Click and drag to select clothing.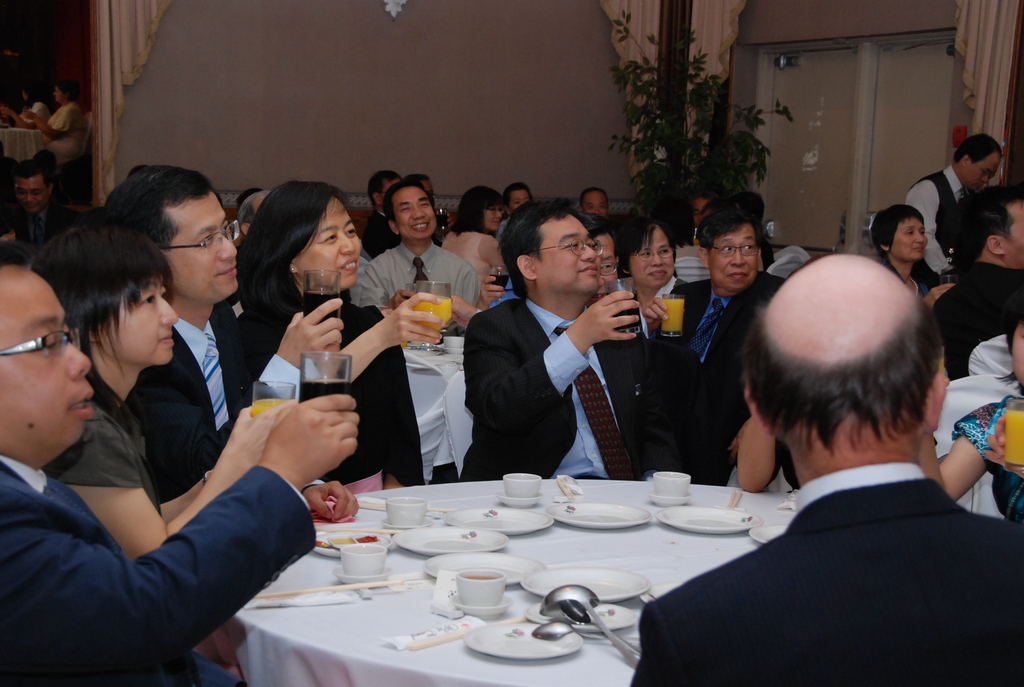
Selection: bbox=[659, 274, 781, 486].
